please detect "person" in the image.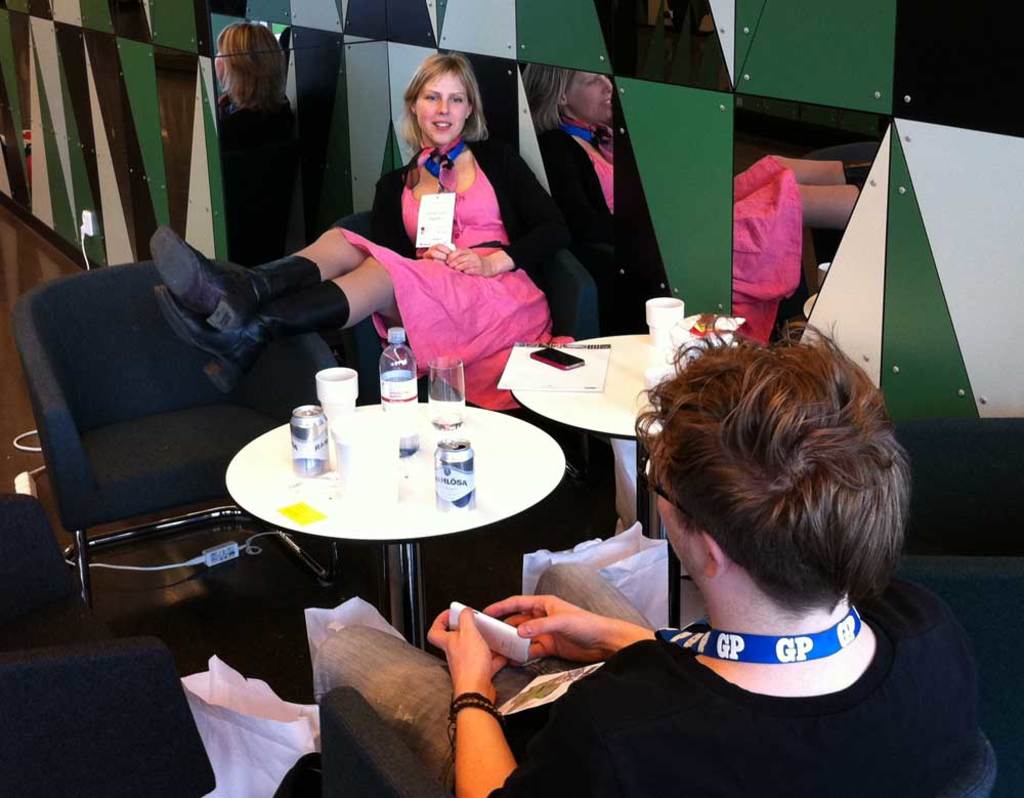
(left=153, top=53, right=575, bottom=415).
